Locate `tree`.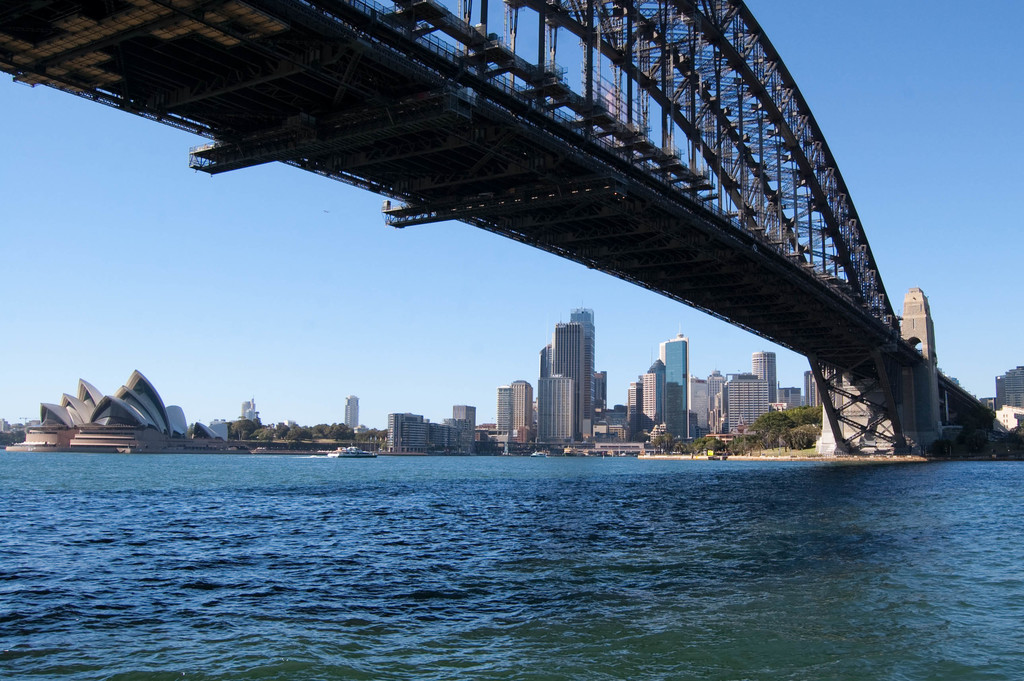
Bounding box: BBox(788, 402, 826, 426).
